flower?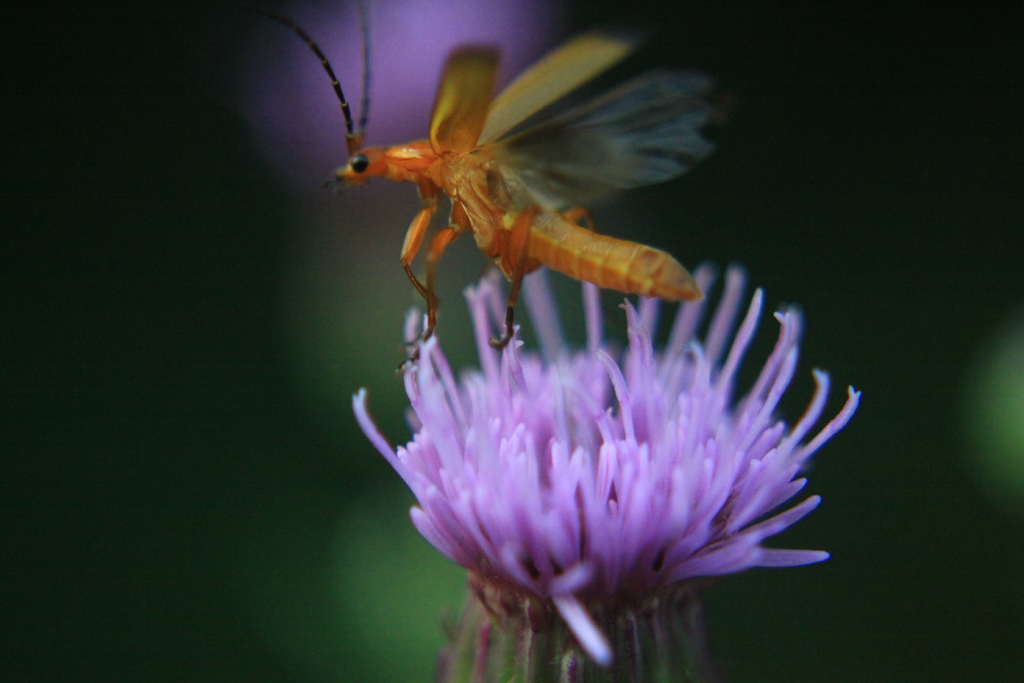
[left=362, top=287, right=866, bottom=649]
